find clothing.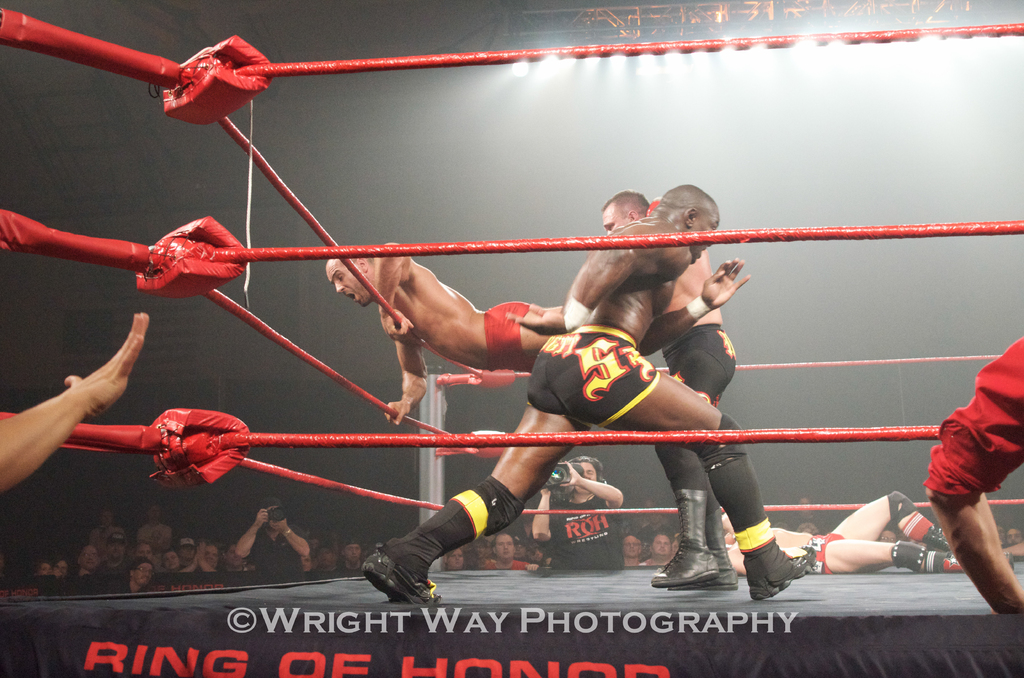
x1=483, y1=301, x2=533, y2=371.
